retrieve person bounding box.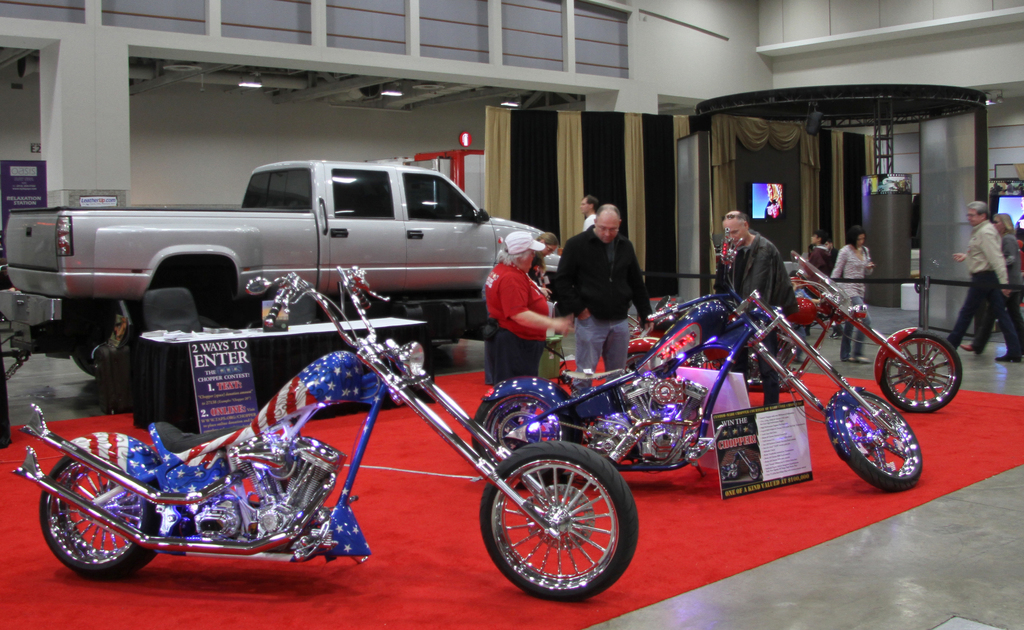
Bounding box: [963,208,1018,363].
